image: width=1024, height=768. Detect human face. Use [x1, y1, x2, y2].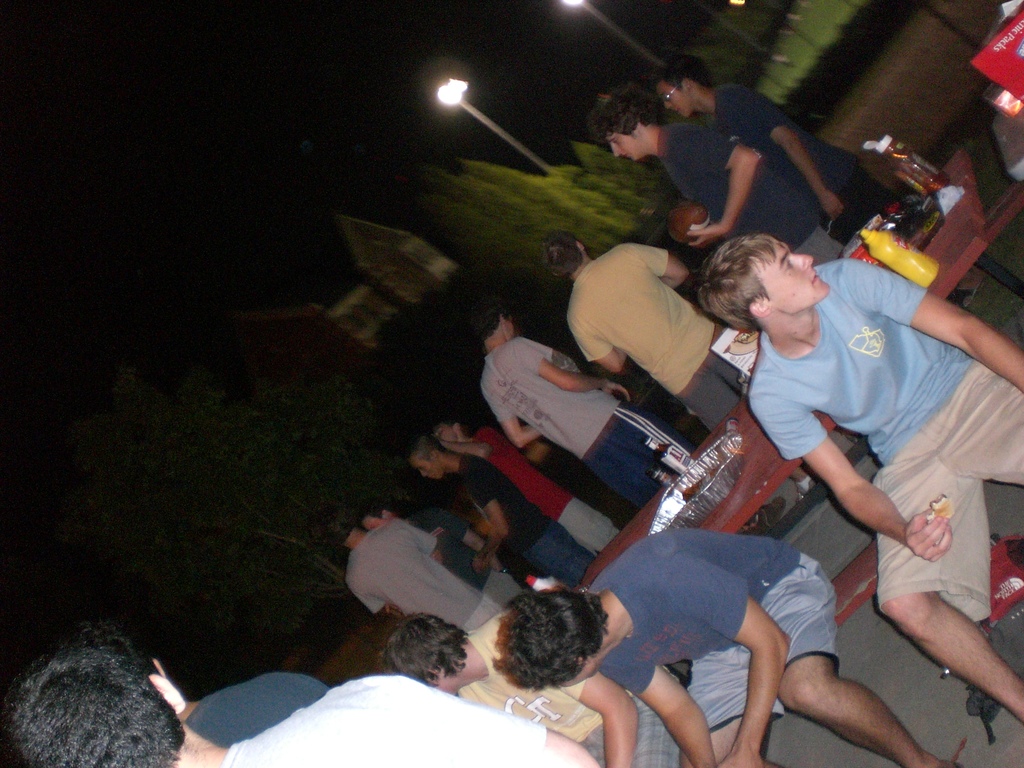
[413, 464, 440, 484].
